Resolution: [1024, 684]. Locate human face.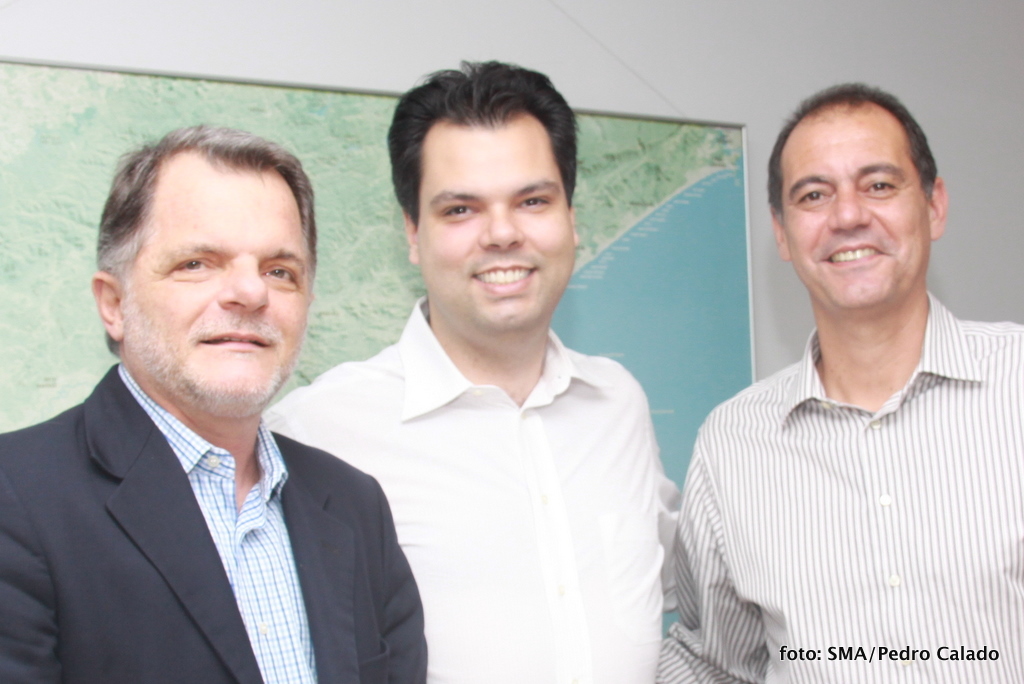
locate(120, 156, 314, 410).
